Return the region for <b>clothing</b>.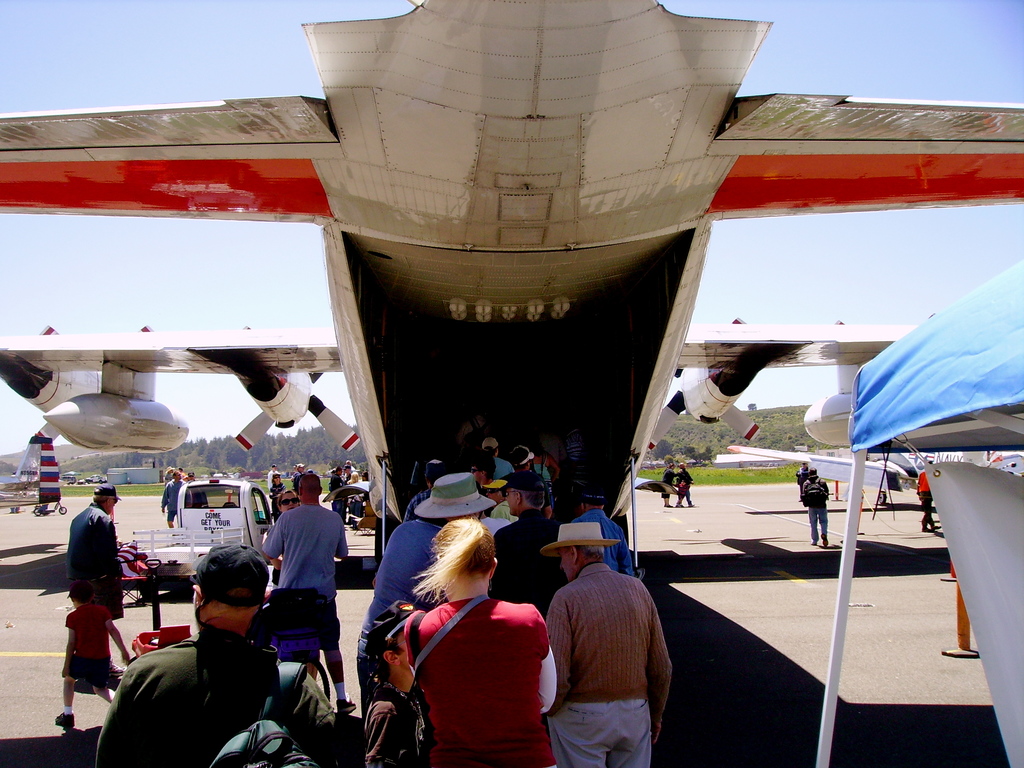
675,468,696,504.
